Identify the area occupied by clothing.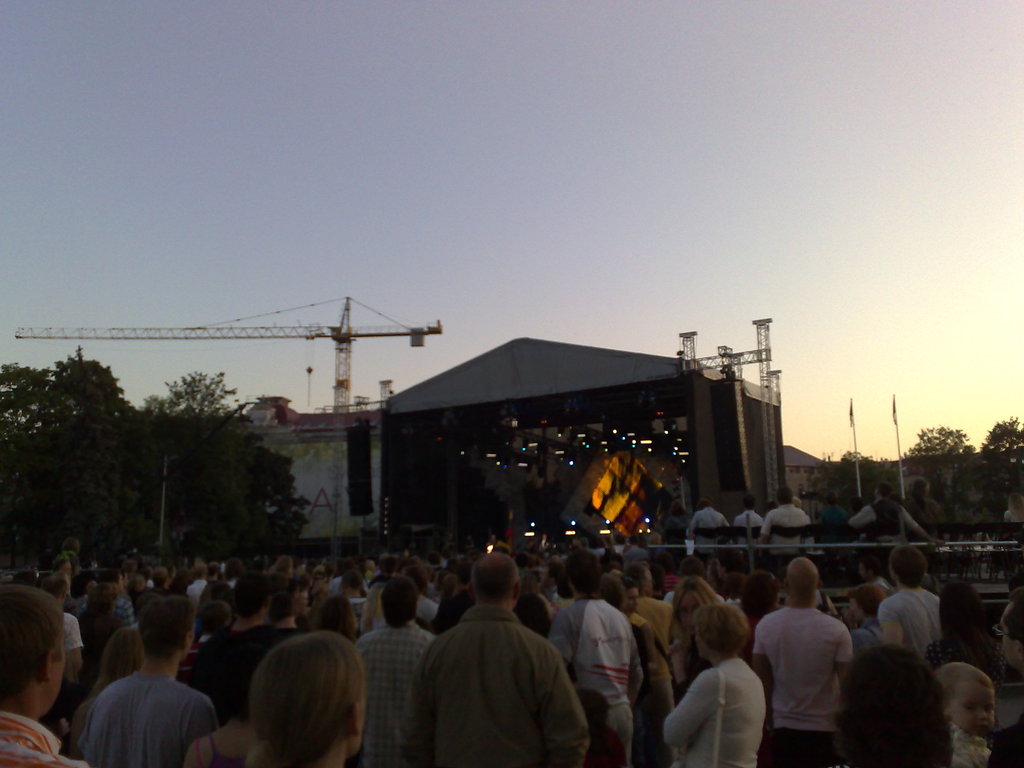
Area: Rect(48, 549, 78, 575).
